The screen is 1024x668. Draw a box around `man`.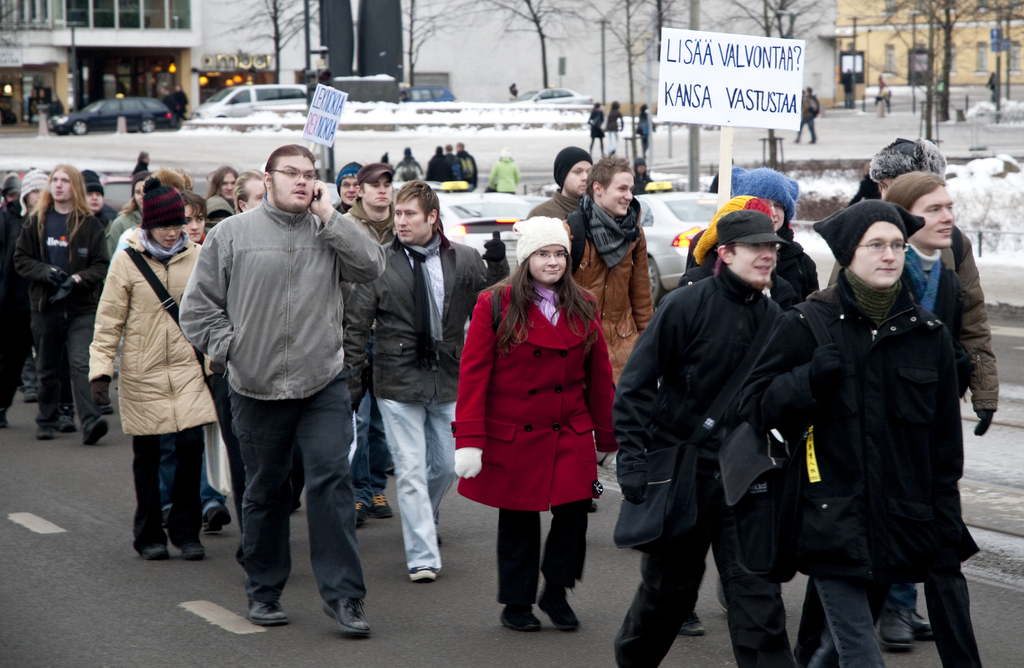
left=341, top=166, right=400, bottom=246.
